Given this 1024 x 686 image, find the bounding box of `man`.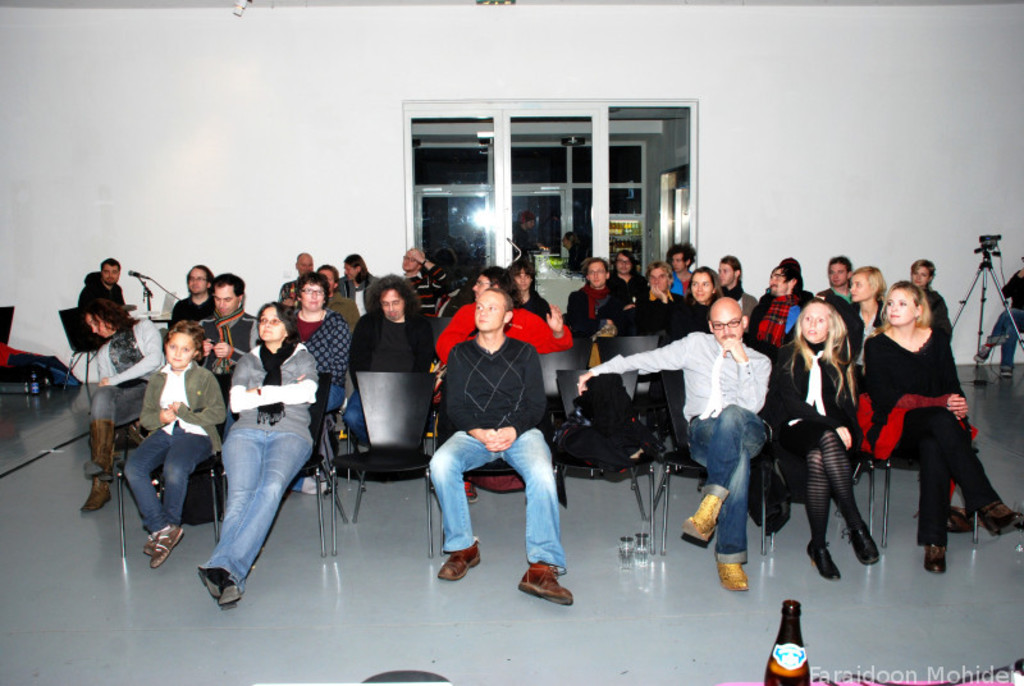
746 264 815 355.
